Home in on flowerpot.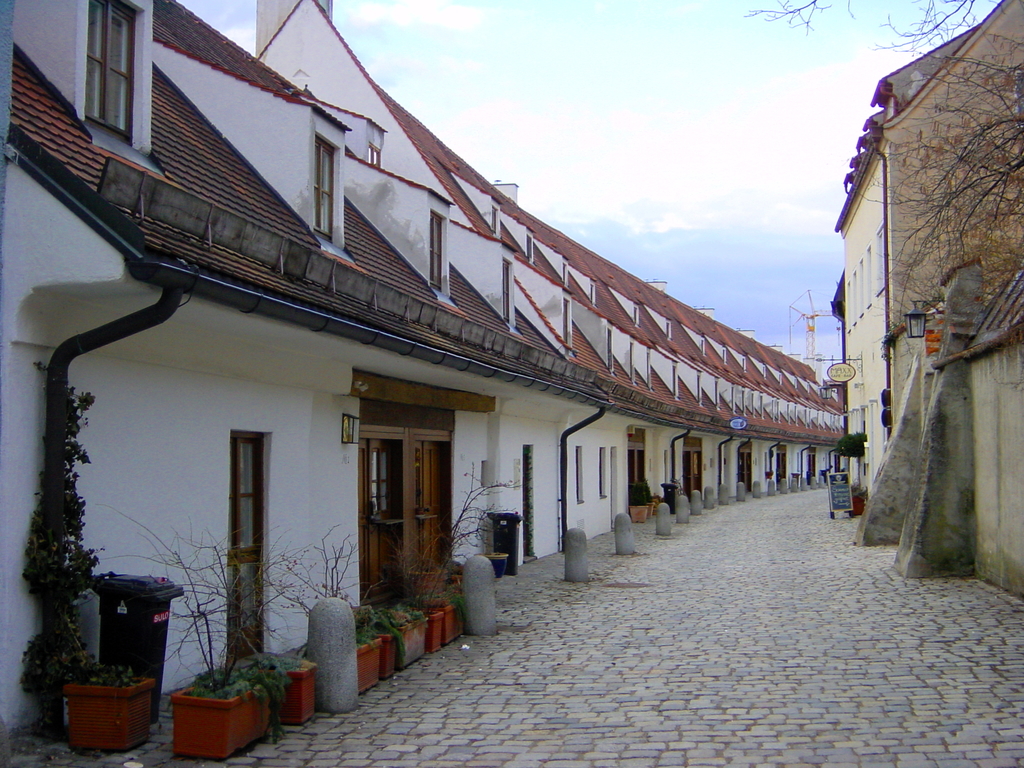
Homed in at crop(415, 611, 445, 659).
